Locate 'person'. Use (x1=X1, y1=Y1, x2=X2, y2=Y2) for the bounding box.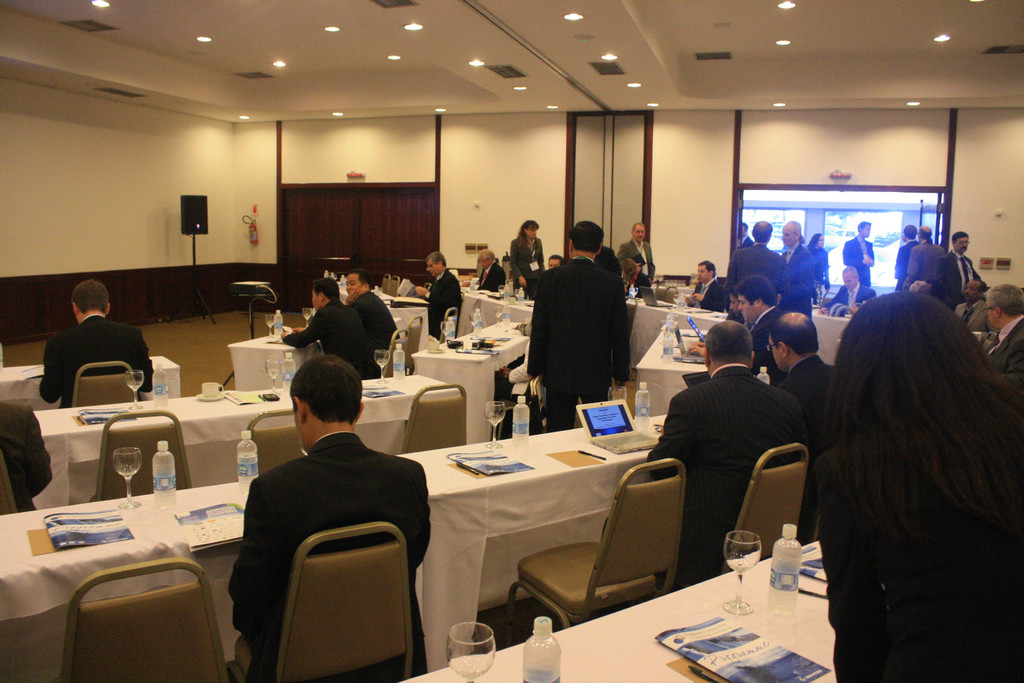
(x1=533, y1=219, x2=628, y2=428).
